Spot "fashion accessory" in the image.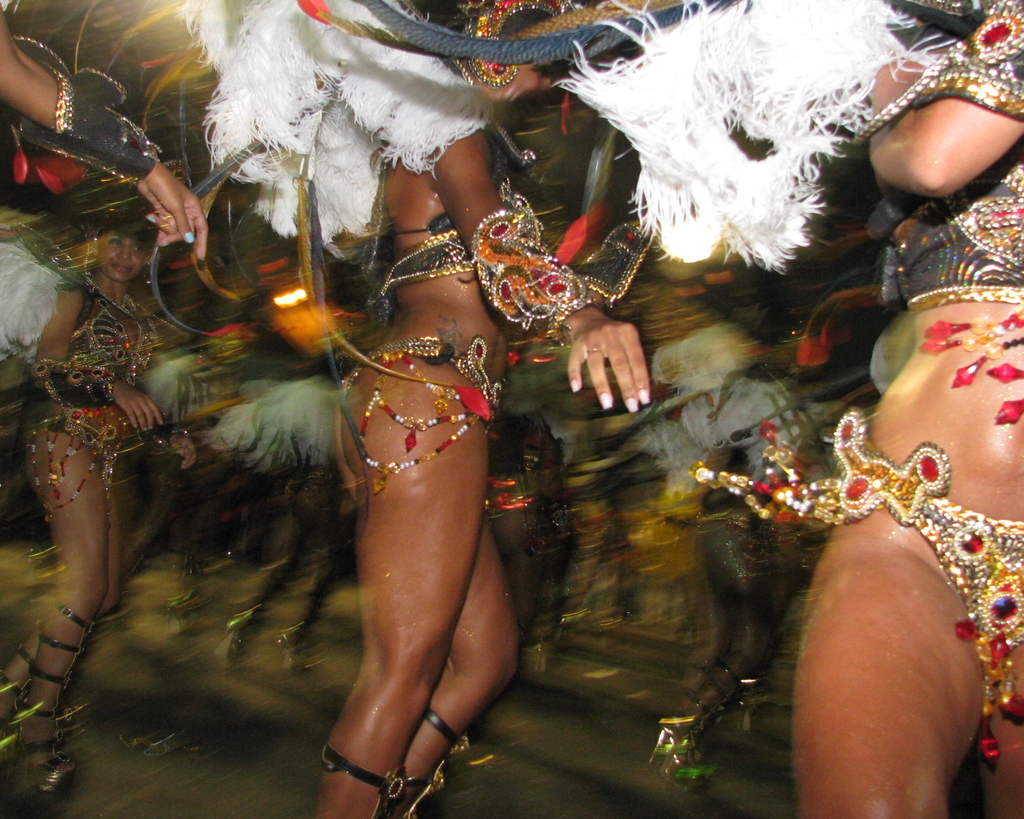
"fashion accessory" found at pyautogui.locateOnScreen(6, 412, 125, 527).
